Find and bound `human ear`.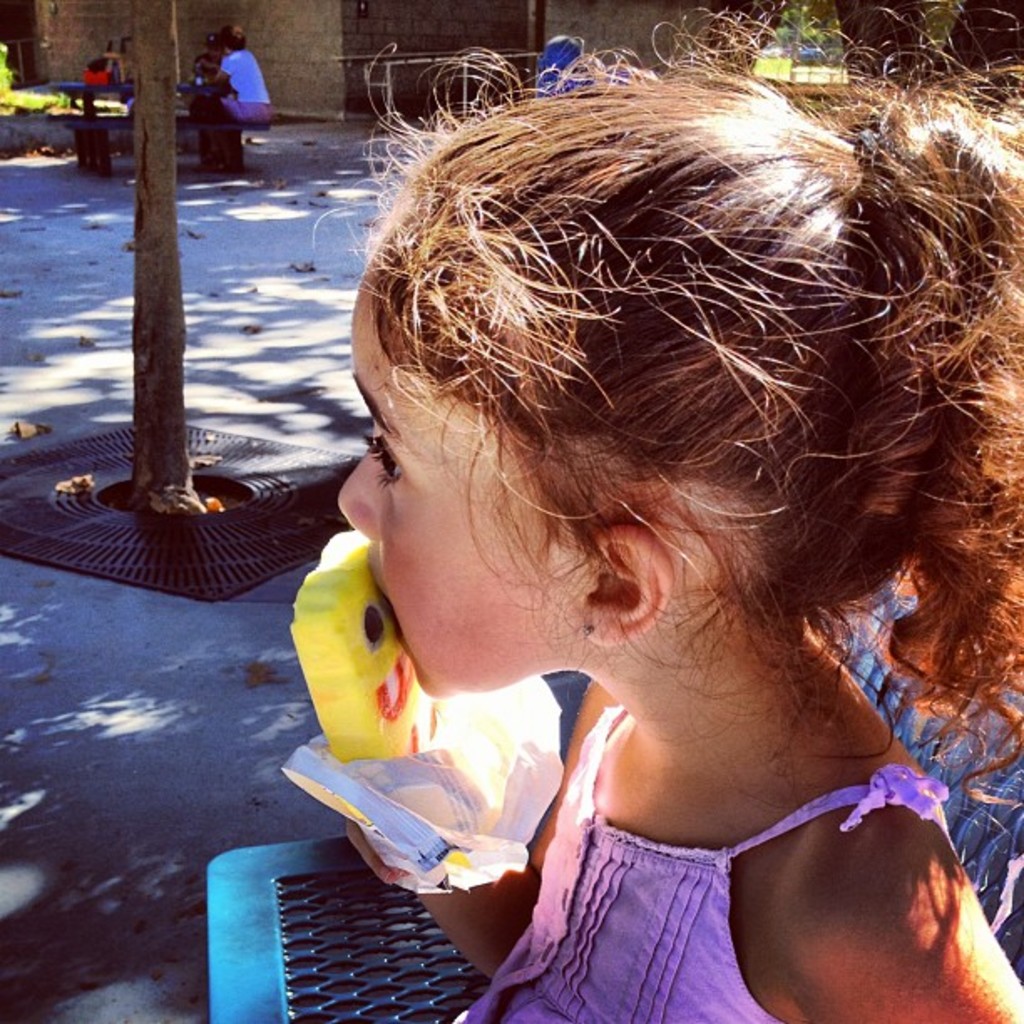
Bound: crop(574, 527, 673, 649).
